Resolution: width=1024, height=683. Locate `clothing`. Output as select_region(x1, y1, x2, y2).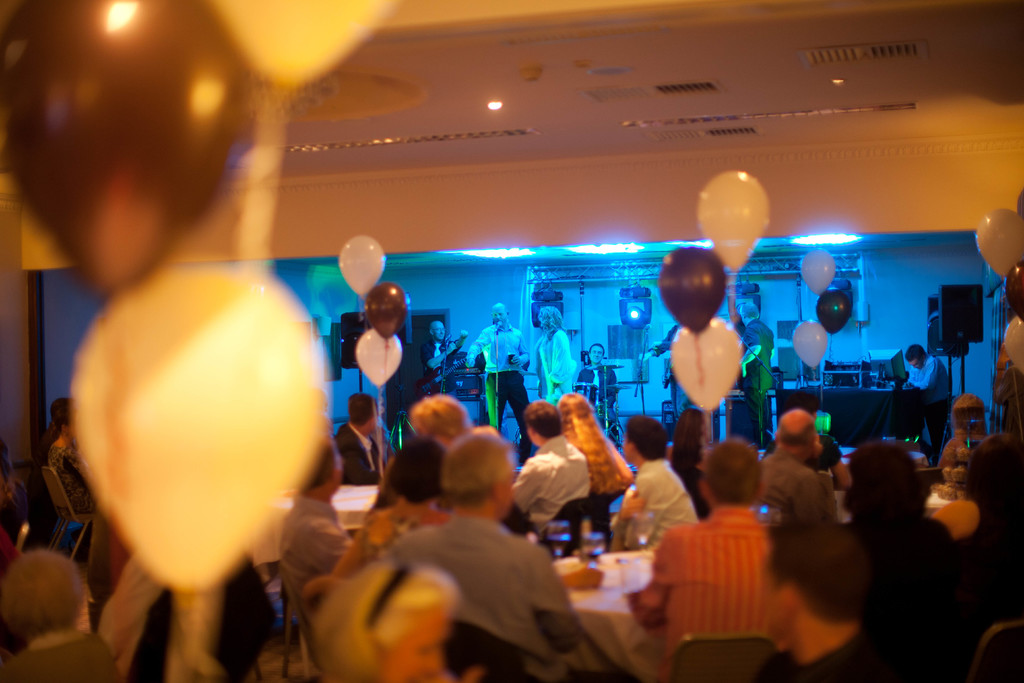
select_region(572, 361, 618, 425).
